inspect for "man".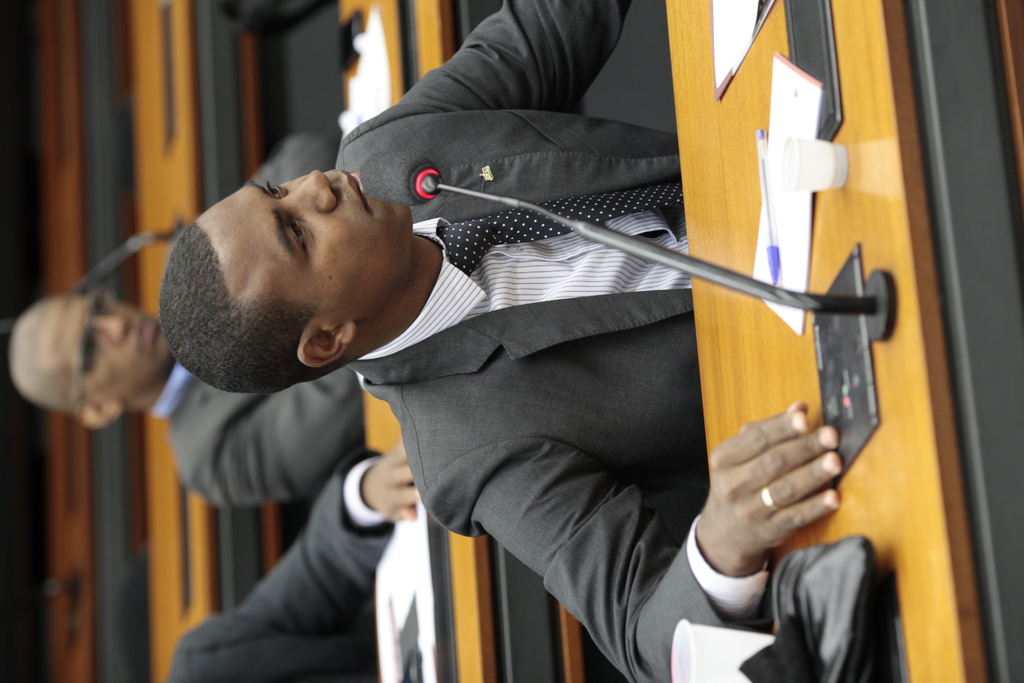
Inspection: [168, 450, 416, 682].
